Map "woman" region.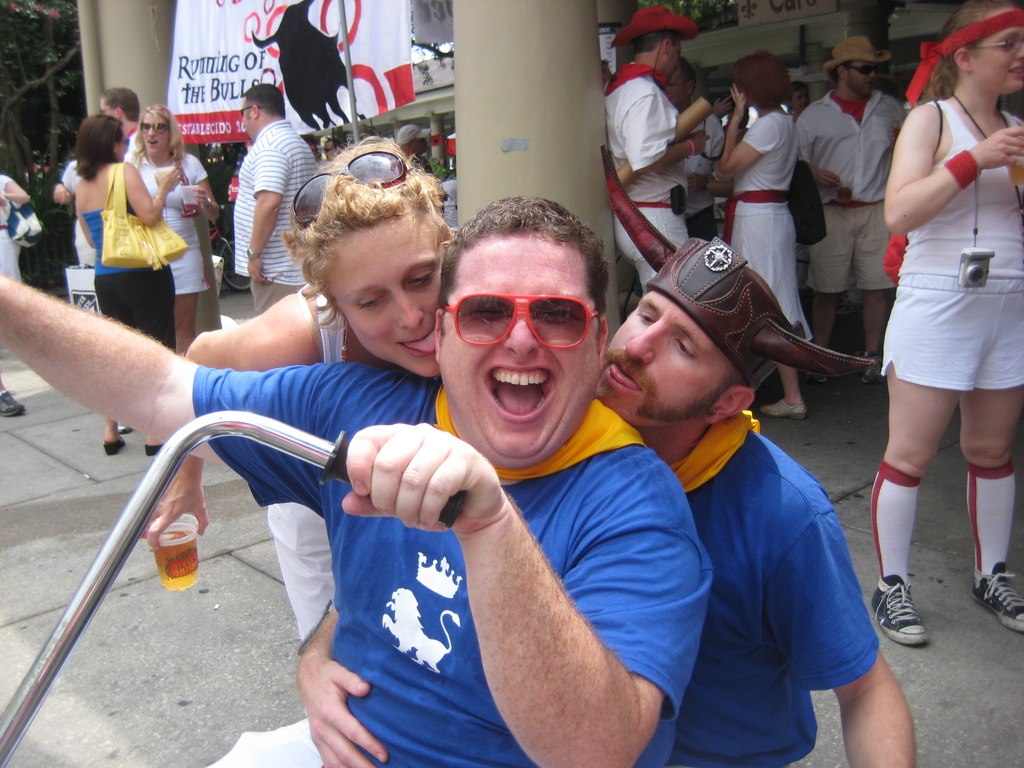
Mapped to crop(133, 131, 456, 653).
